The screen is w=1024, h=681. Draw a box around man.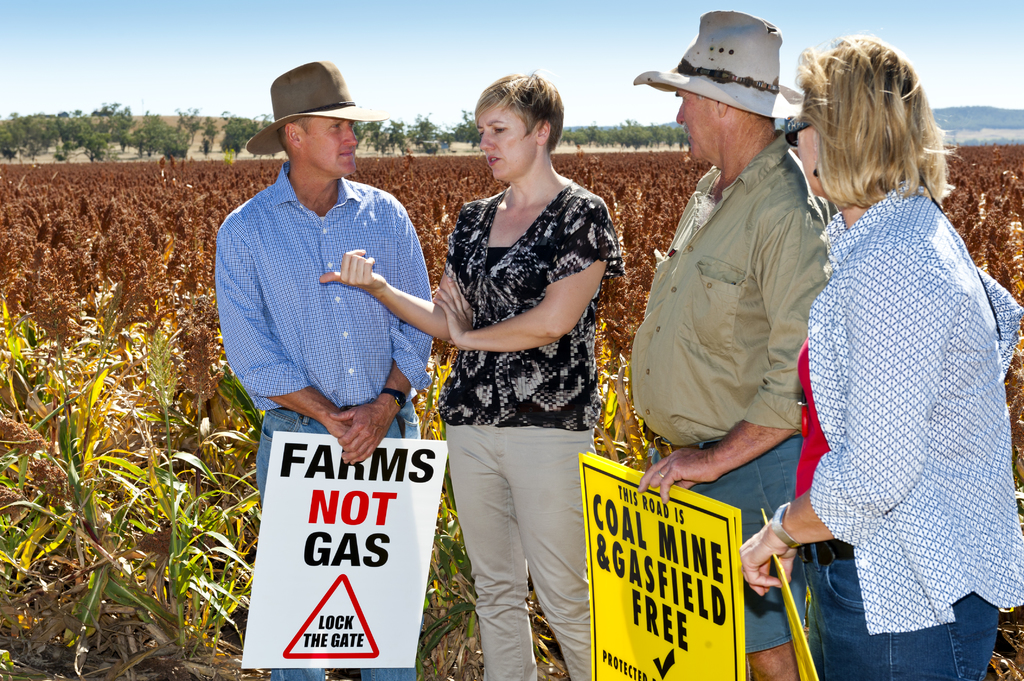
{"x1": 621, "y1": 9, "x2": 865, "y2": 655}.
